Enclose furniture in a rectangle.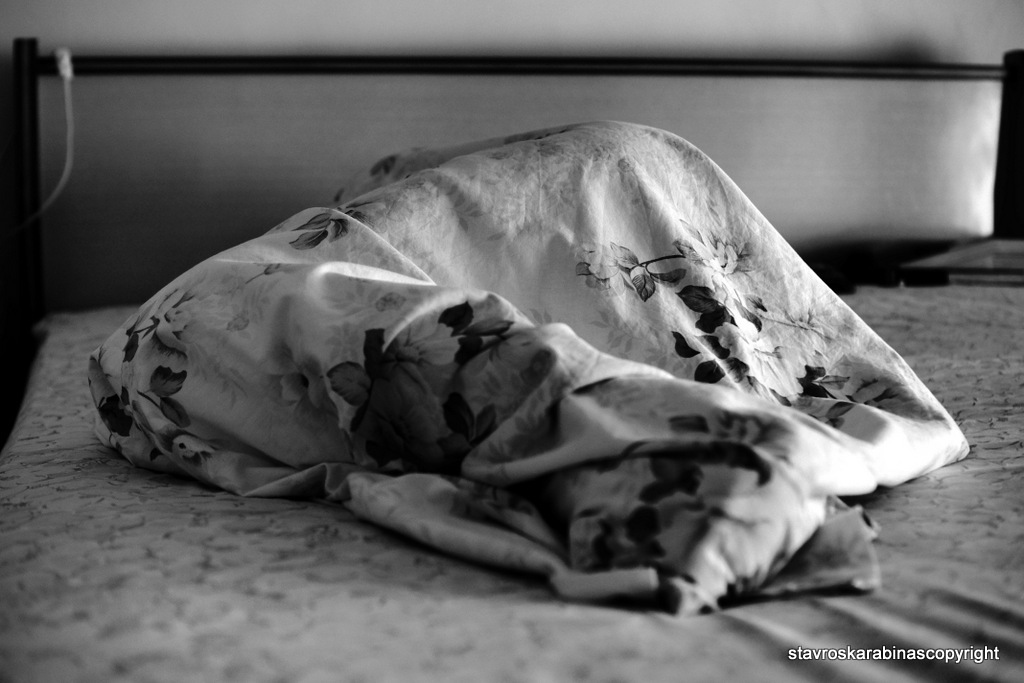
region(0, 38, 1017, 676).
